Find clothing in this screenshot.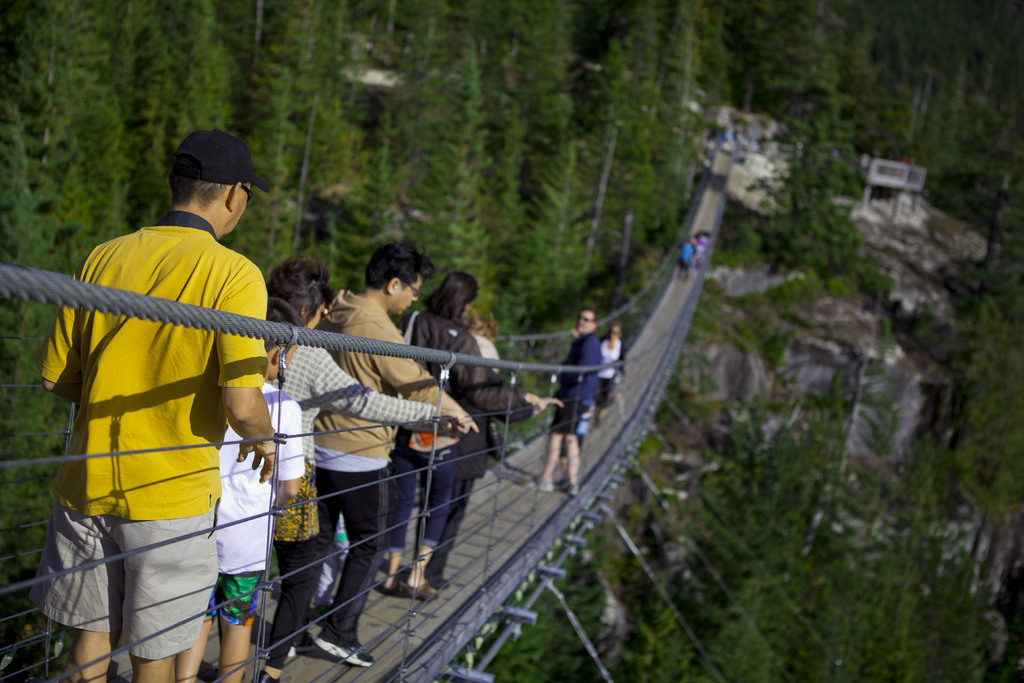
The bounding box for clothing is <region>211, 375, 302, 652</region>.
